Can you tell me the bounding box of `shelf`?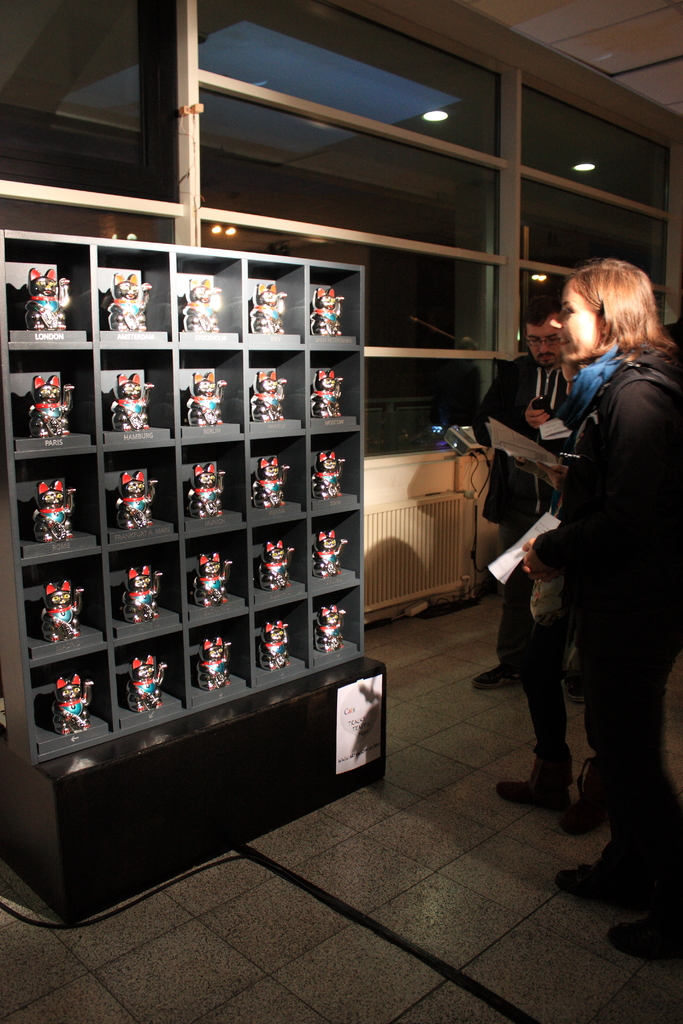
{"x1": 174, "y1": 248, "x2": 247, "y2": 348}.
